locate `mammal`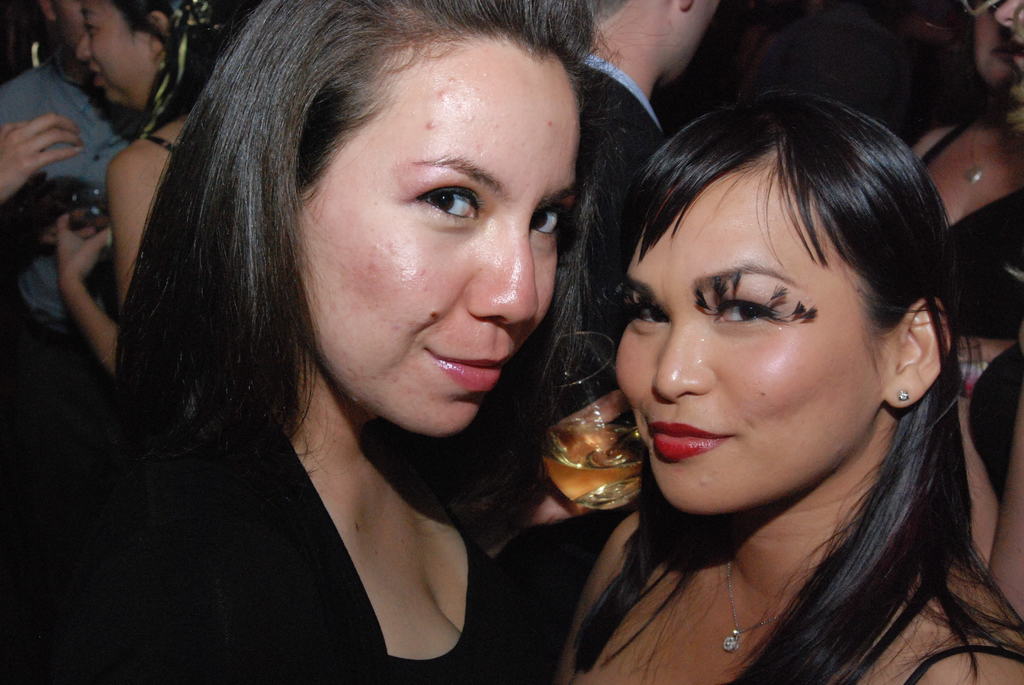
499, 83, 1023, 673
